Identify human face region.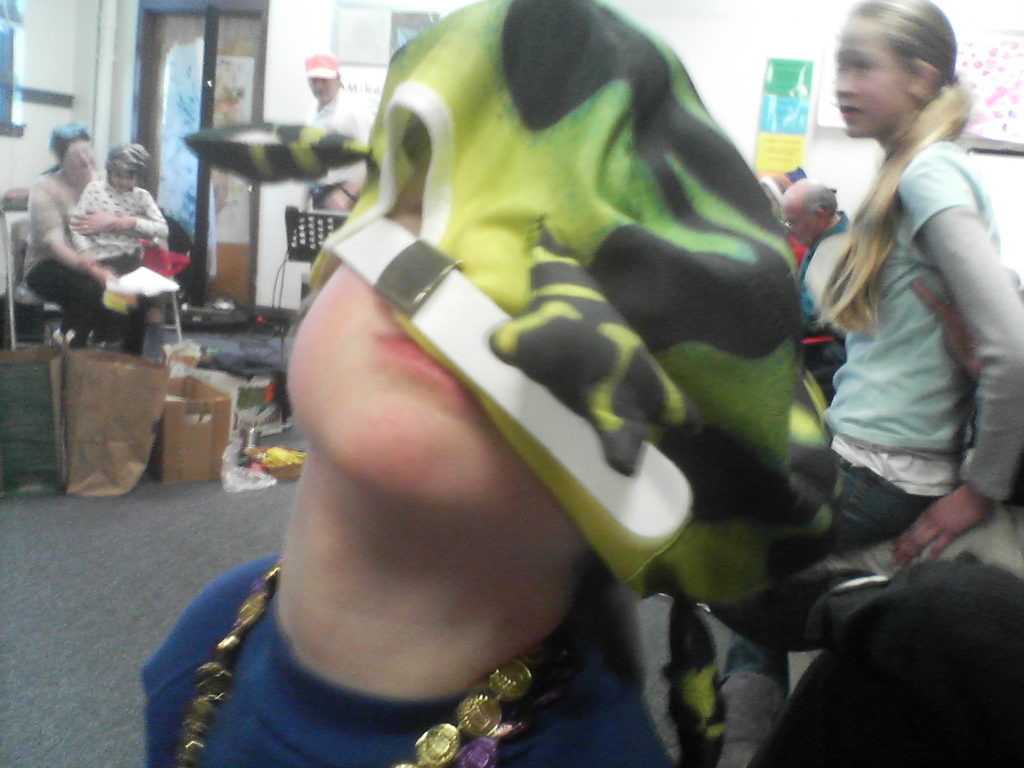
Region: left=102, top=167, right=141, bottom=191.
